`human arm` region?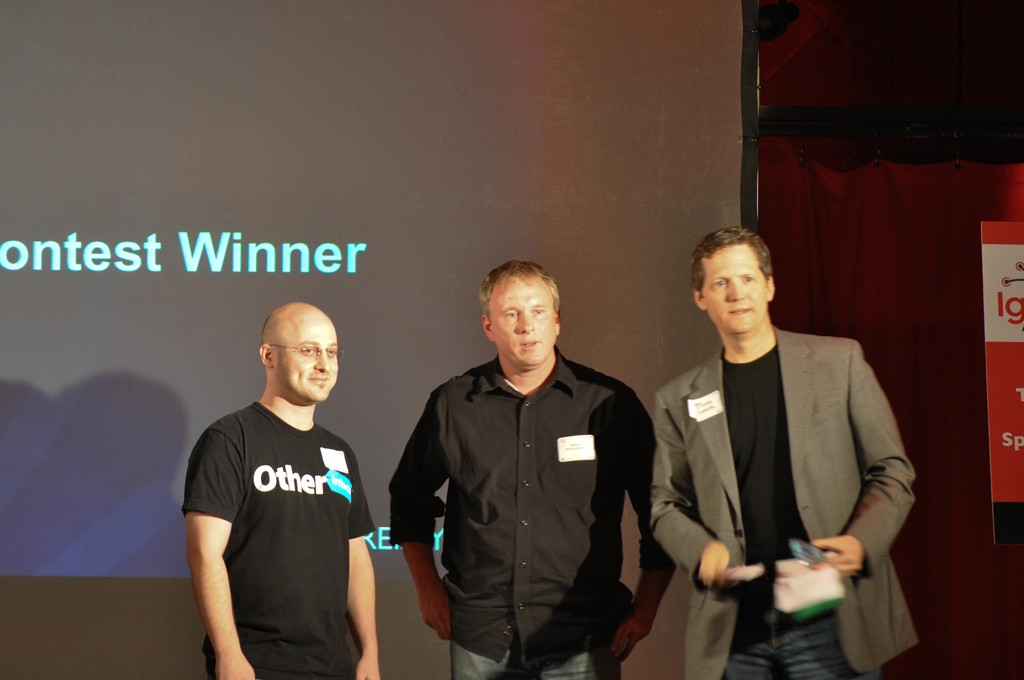
x1=178 y1=405 x2=259 y2=679
